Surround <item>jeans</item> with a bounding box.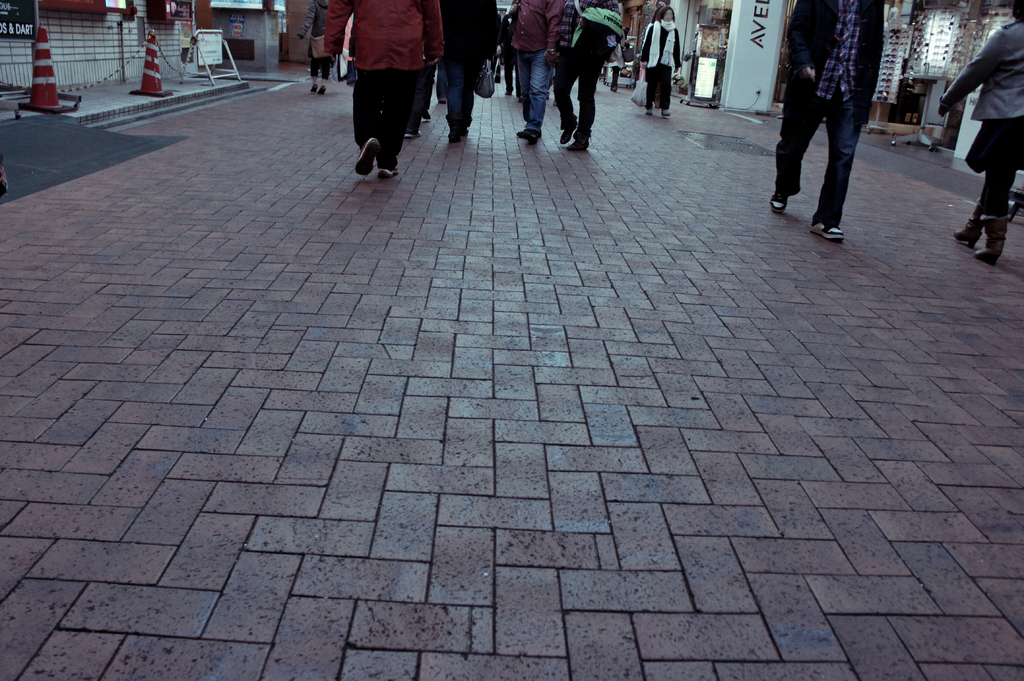
locate(445, 61, 483, 129).
